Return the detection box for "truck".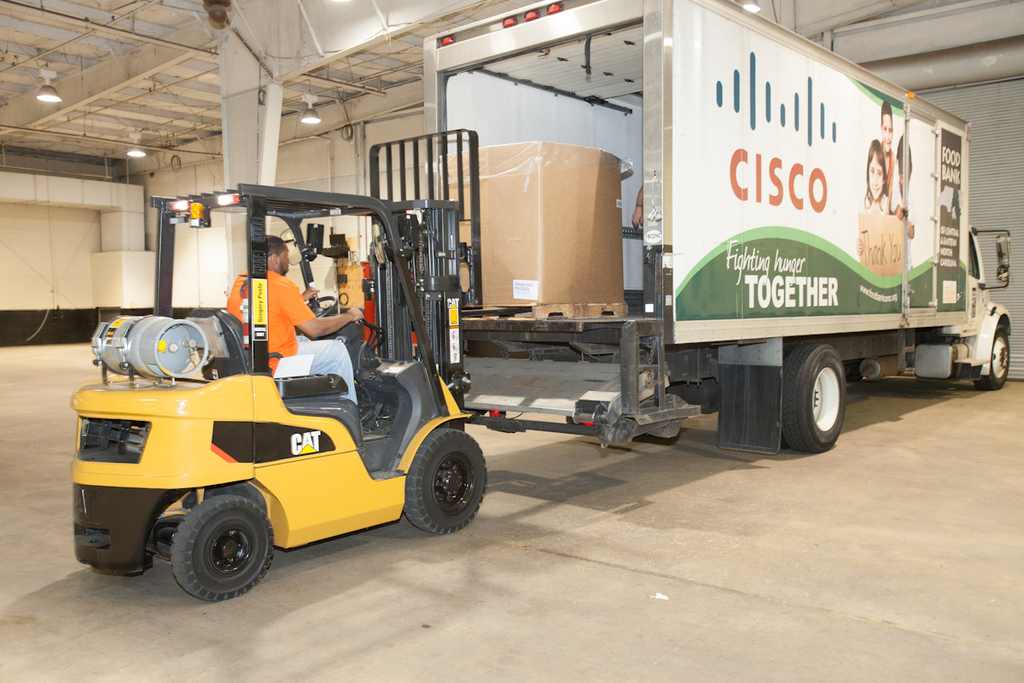
<box>423,25,971,461</box>.
